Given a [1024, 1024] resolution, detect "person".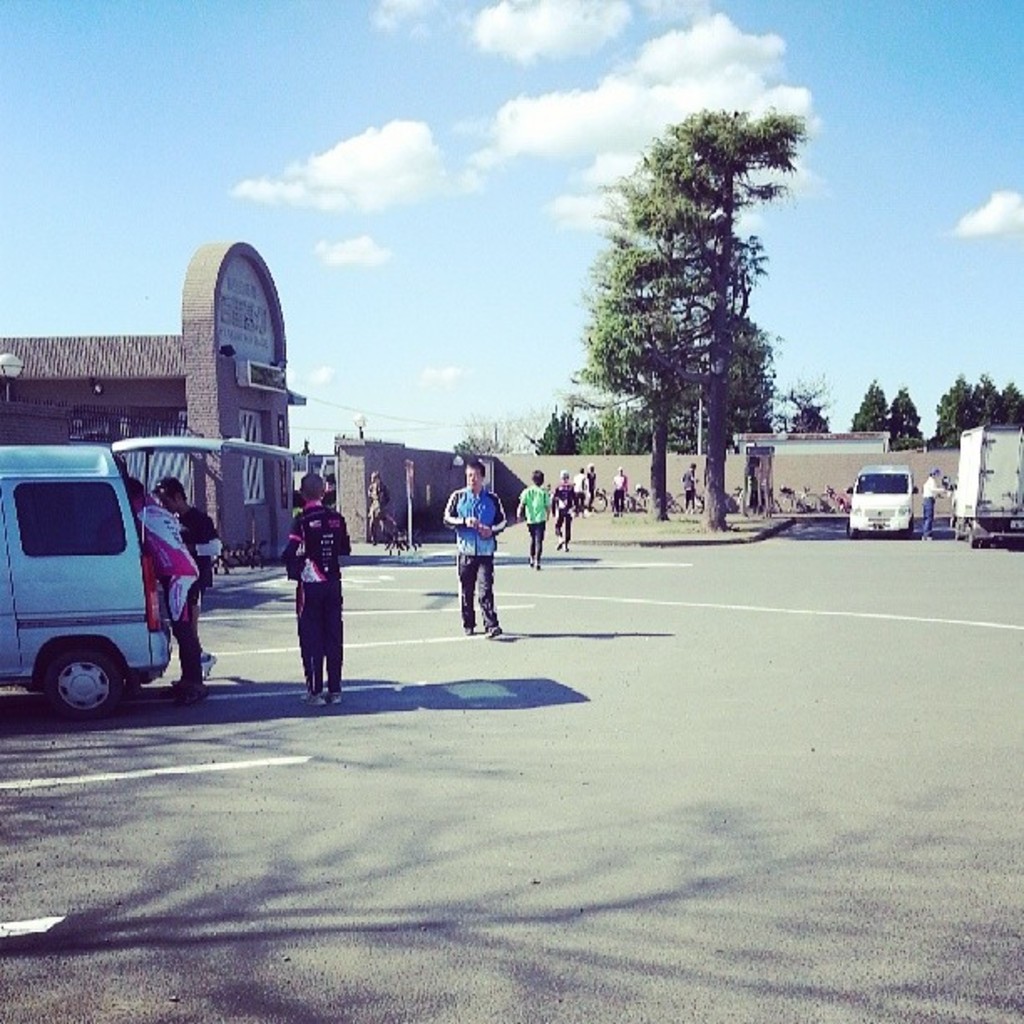
(left=283, top=472, right=351, bottom=703).
